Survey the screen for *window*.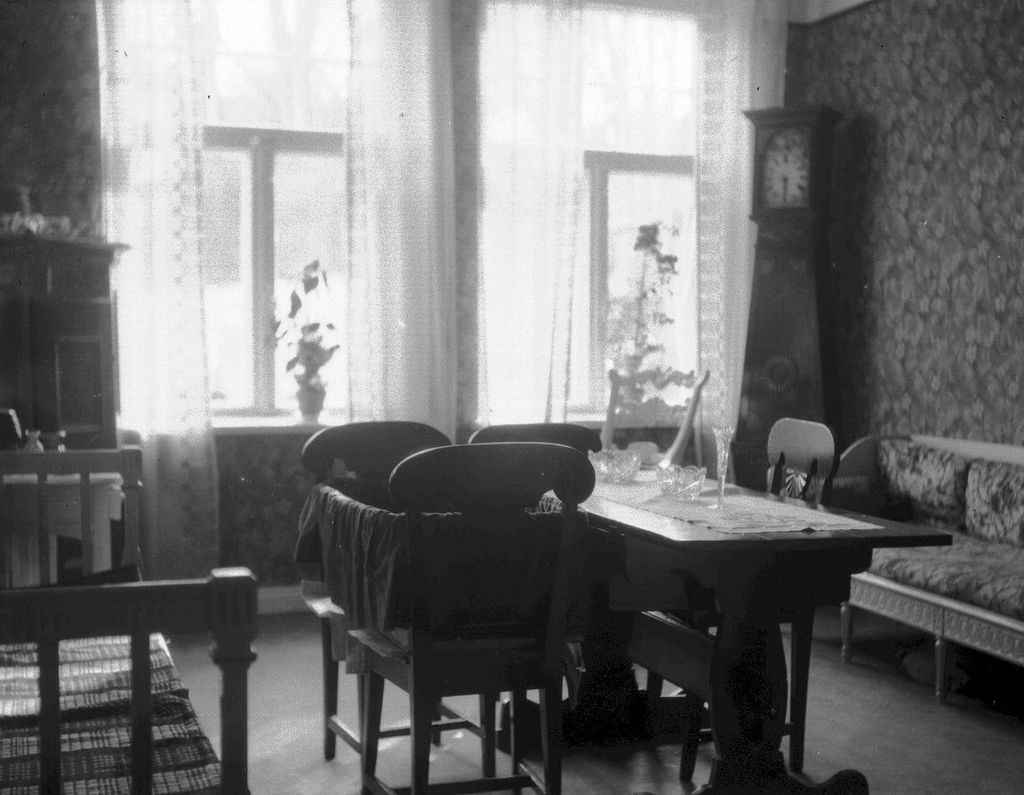
Survey found: l=476, t=0, r=719, b=419.
